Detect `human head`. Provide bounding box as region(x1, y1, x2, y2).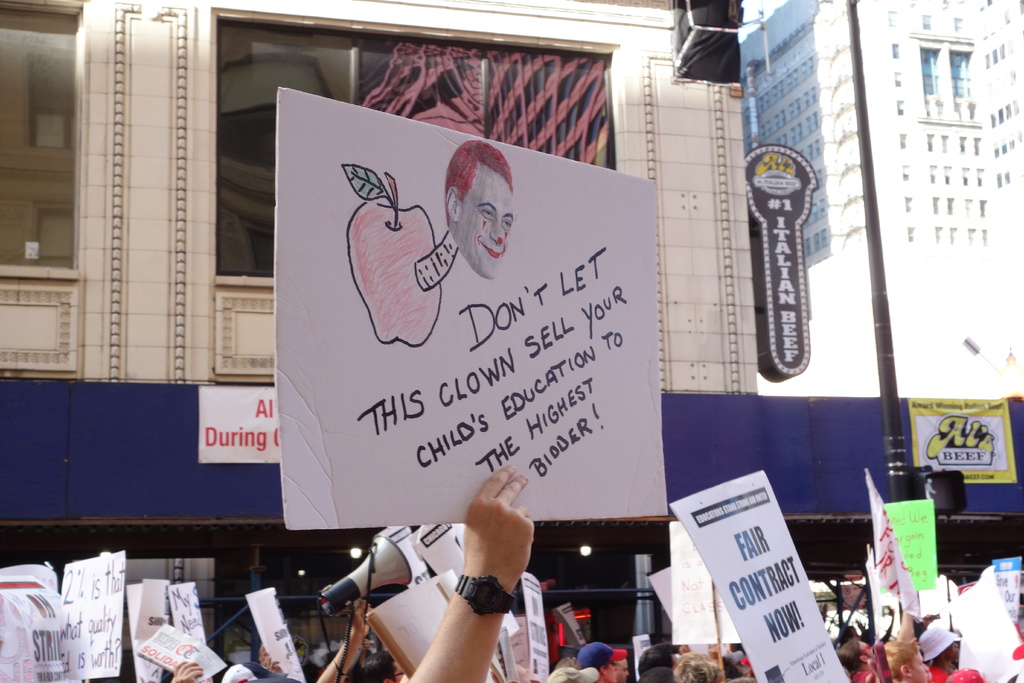
region(835, 636, 876, 668).
